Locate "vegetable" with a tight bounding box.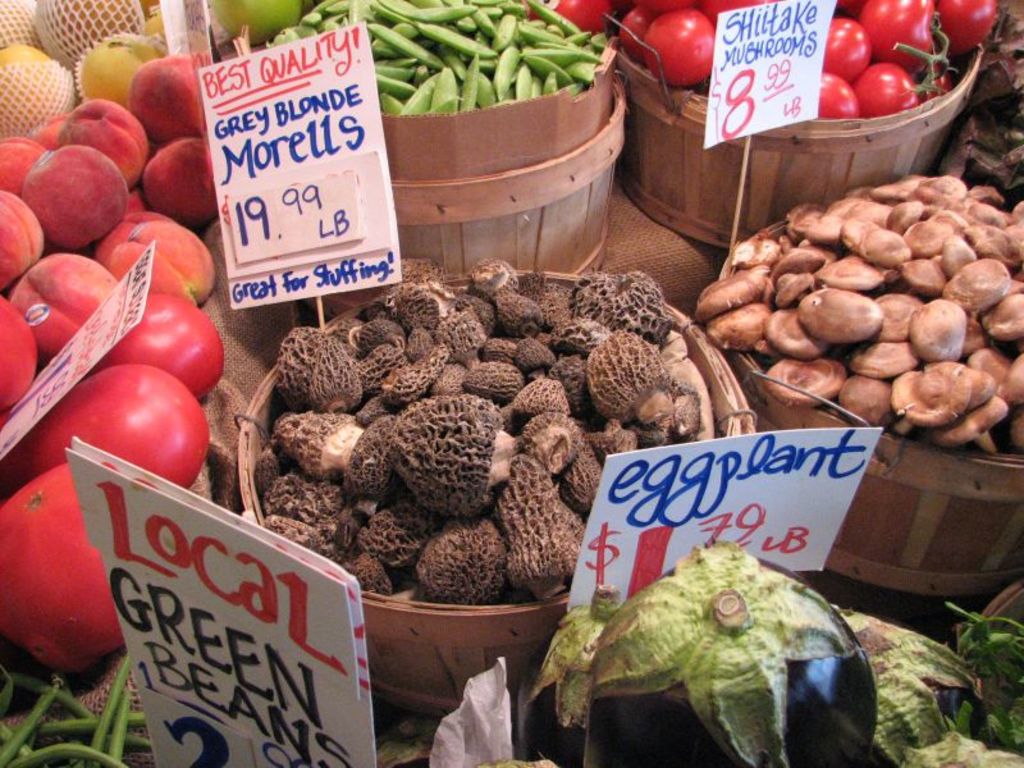
select_region(526, 581, 632, 767).
